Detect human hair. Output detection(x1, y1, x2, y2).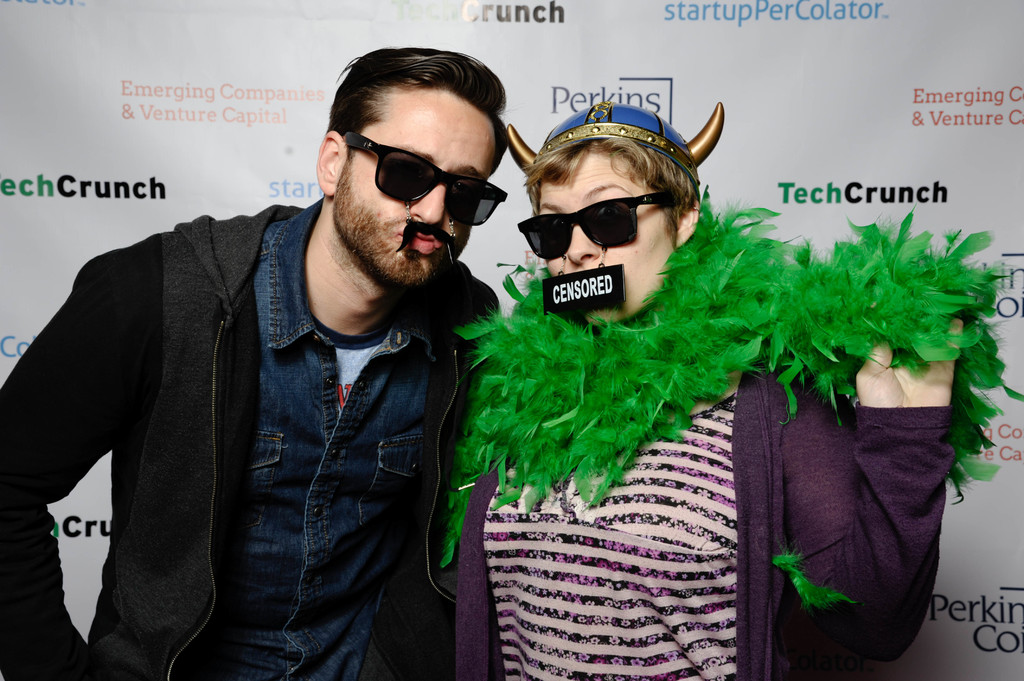
detection(519, 132, 700, 226).
